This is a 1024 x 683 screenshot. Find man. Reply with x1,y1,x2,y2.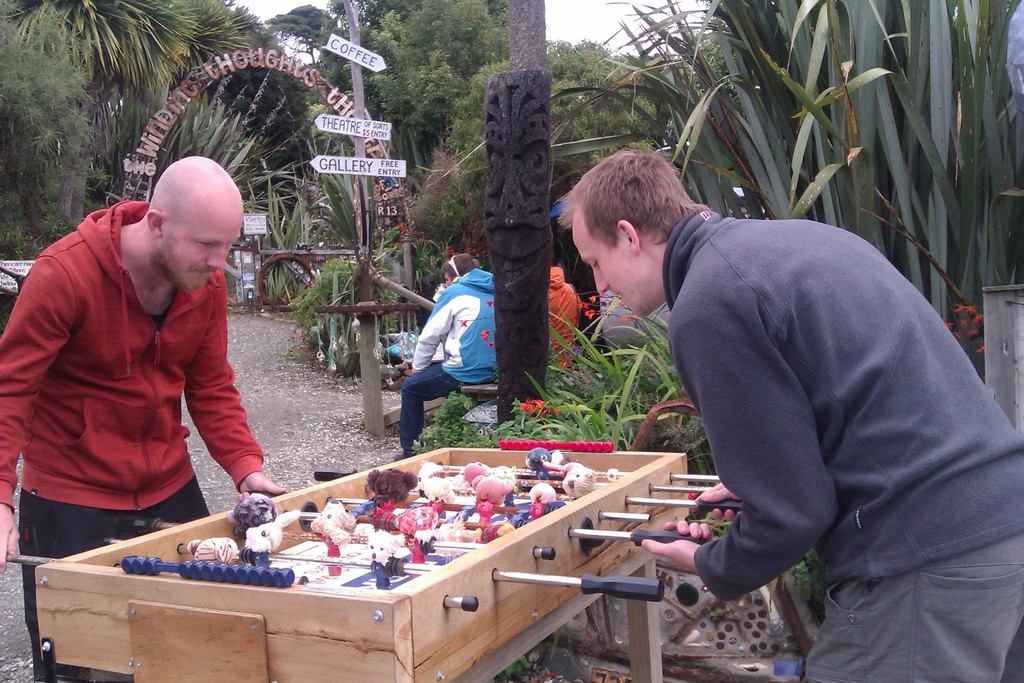
553,144,1023,682.
